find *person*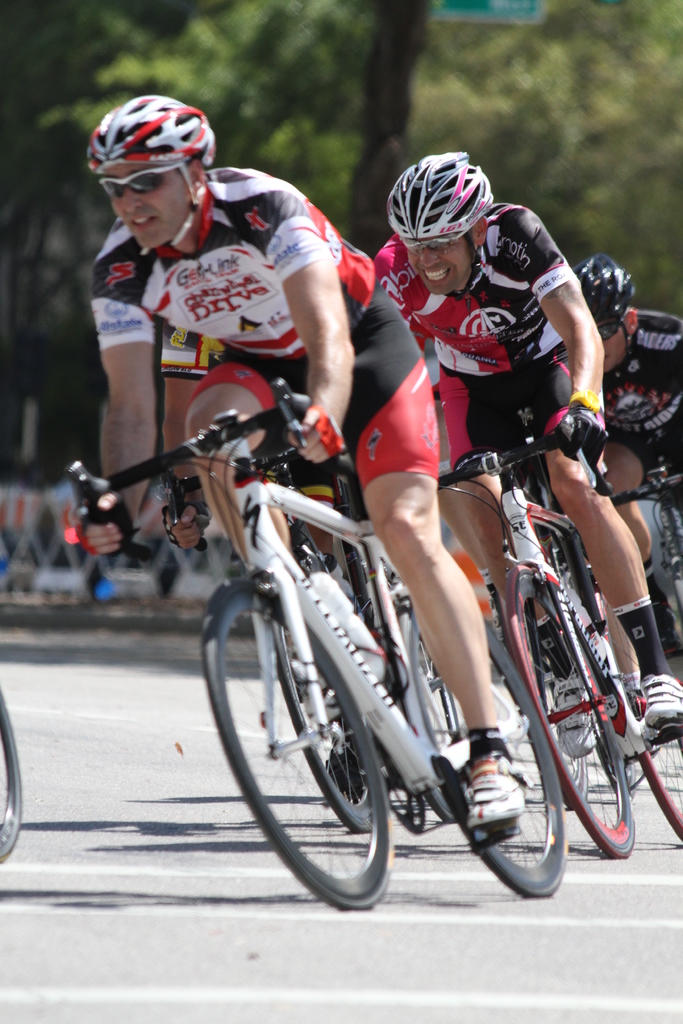
151, 179, 554, 863
